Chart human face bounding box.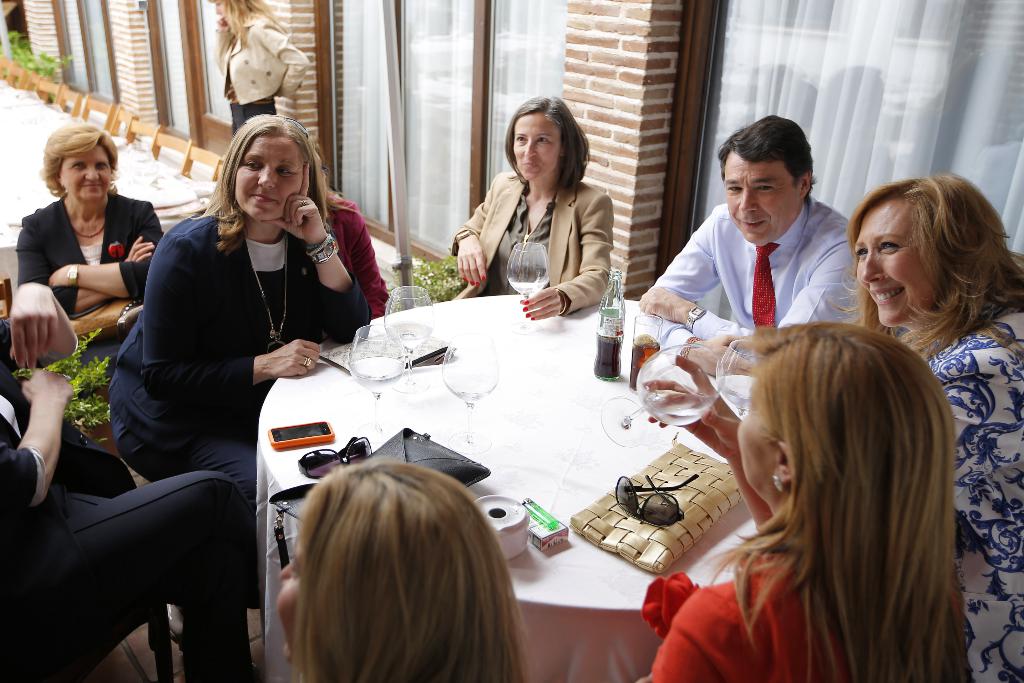
Charted: {"left": 511, "top": 108, "right": 559, "bottom": 176}.
